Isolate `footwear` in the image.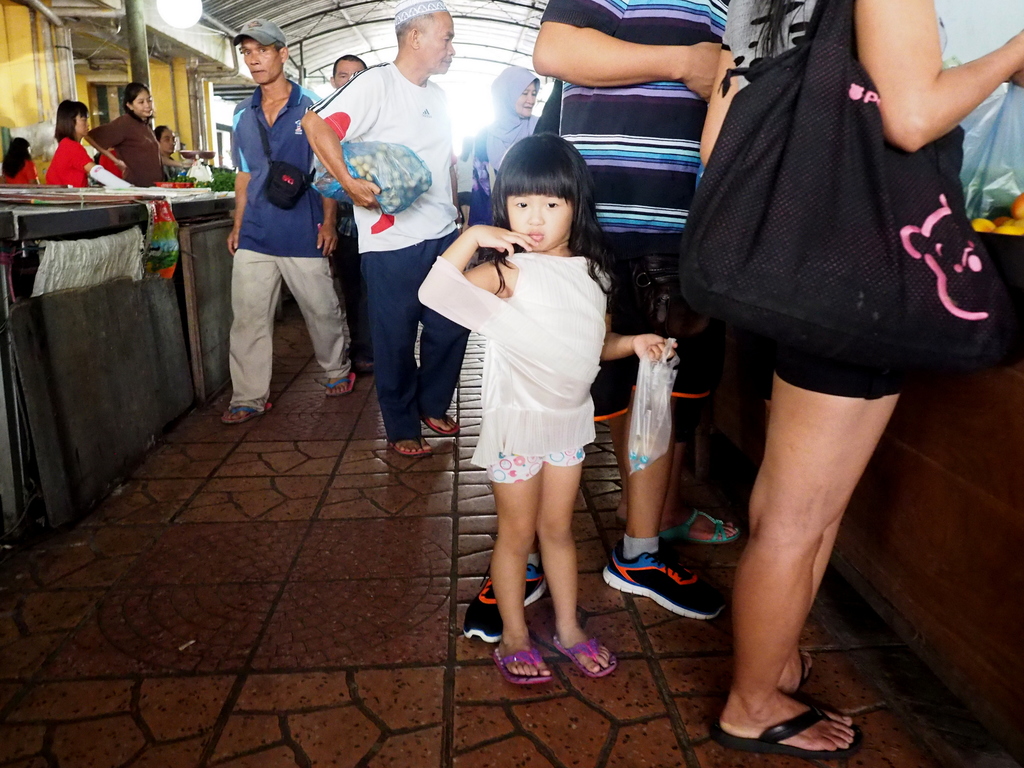
Isolated region: (x1=552, y1=636, x2=616, y2=679).
